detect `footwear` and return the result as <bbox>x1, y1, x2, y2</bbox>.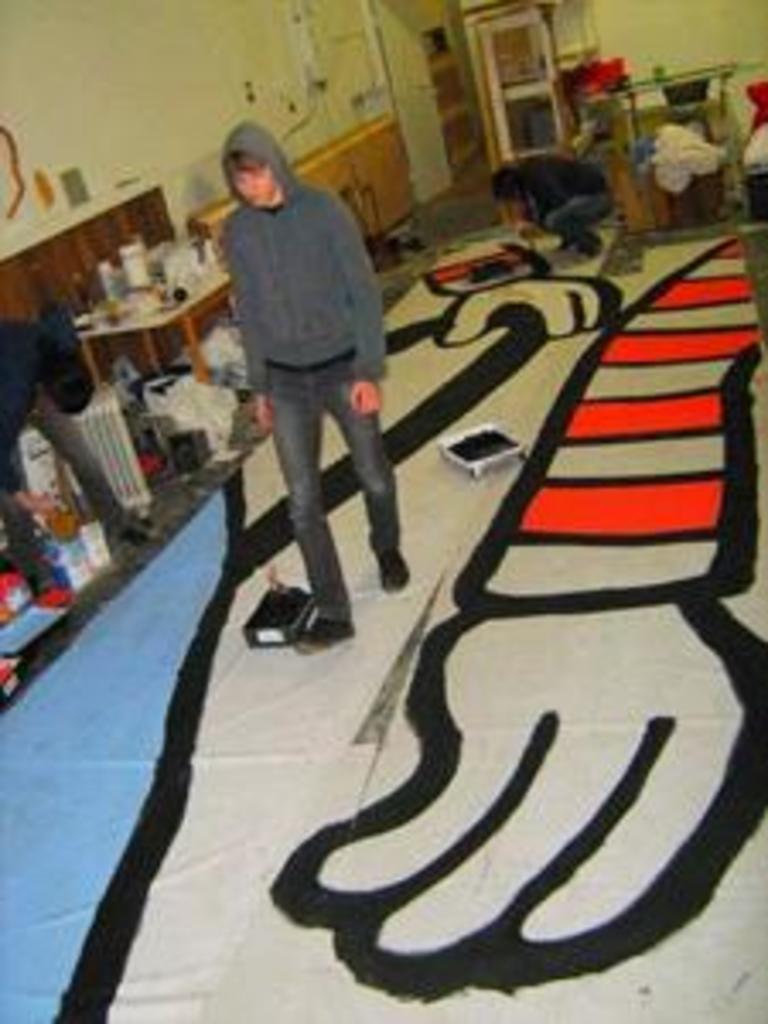
<bbox>113, 509, 147, 536</bbox>.
